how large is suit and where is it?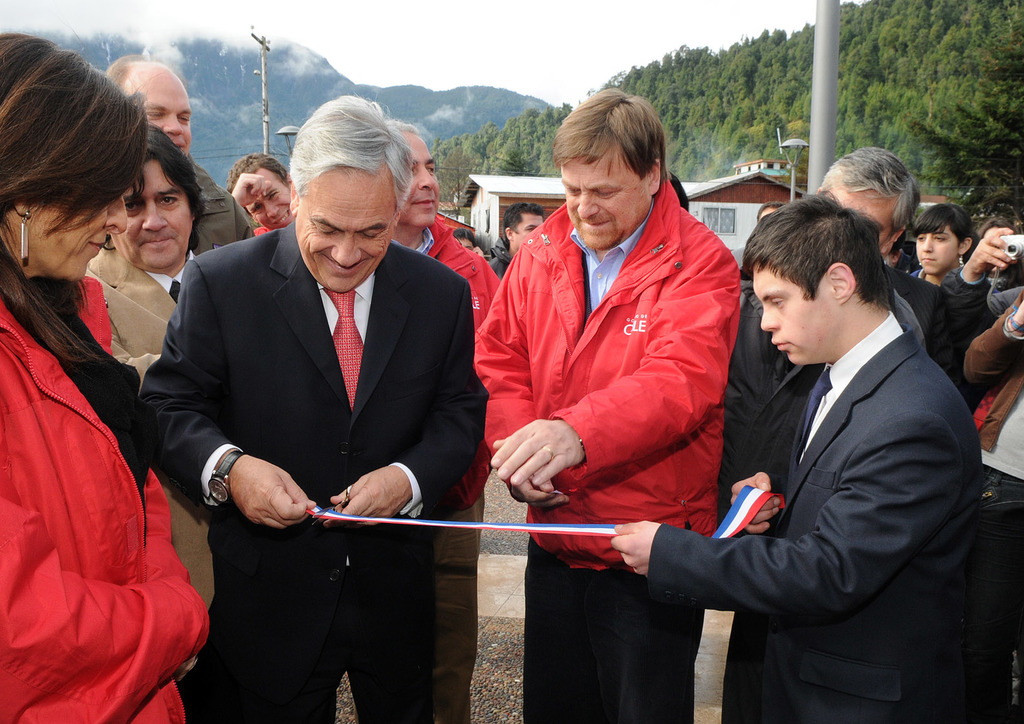
Bounding box: detection(161, 107, 483, 686).
